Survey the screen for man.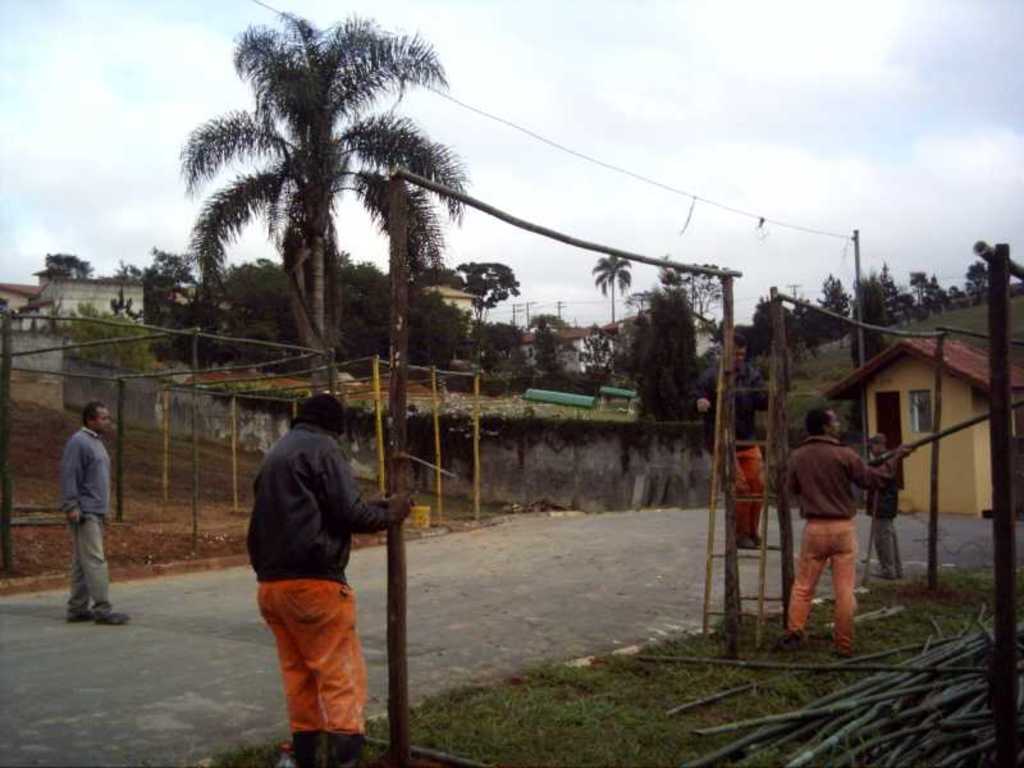
Survey found: {"left": 228, "top": 381, "right": 396, "bottom": 745}.
